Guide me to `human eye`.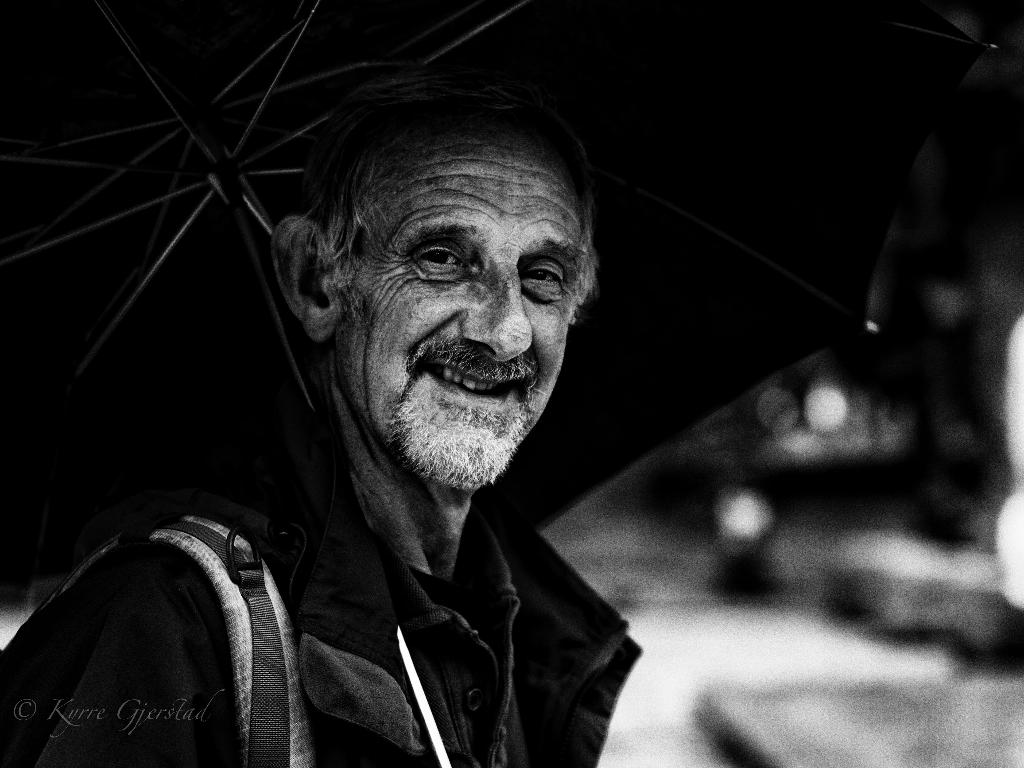
Guidance: (410,241,474,278).
